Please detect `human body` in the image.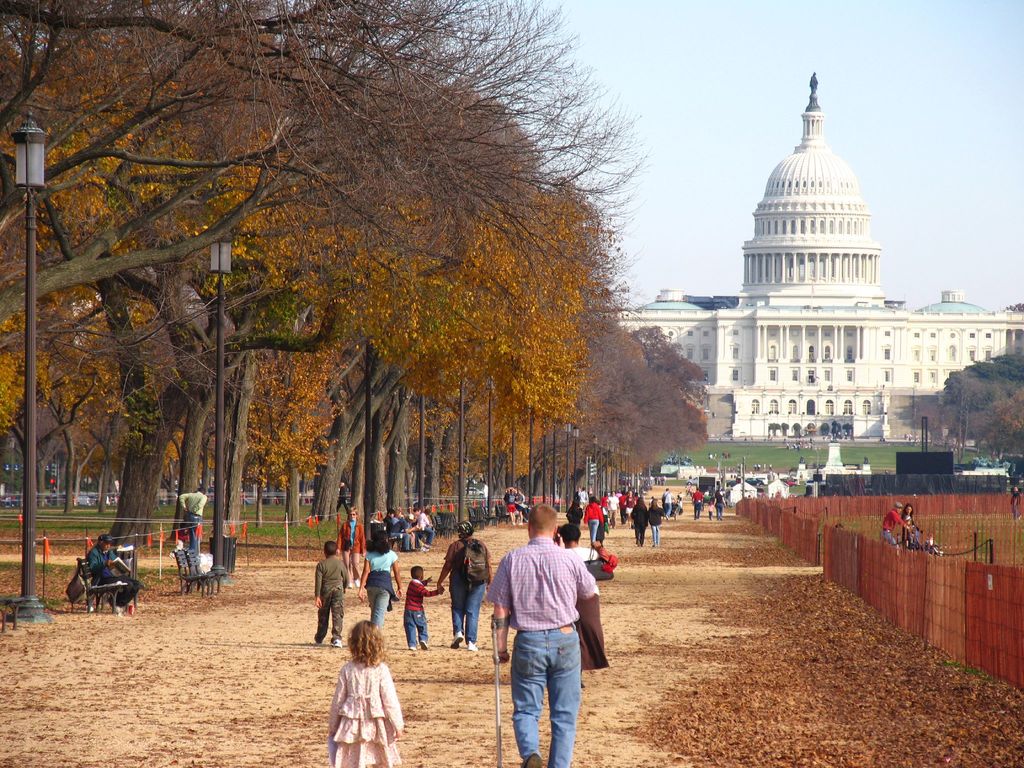
[716,493,729,522].
